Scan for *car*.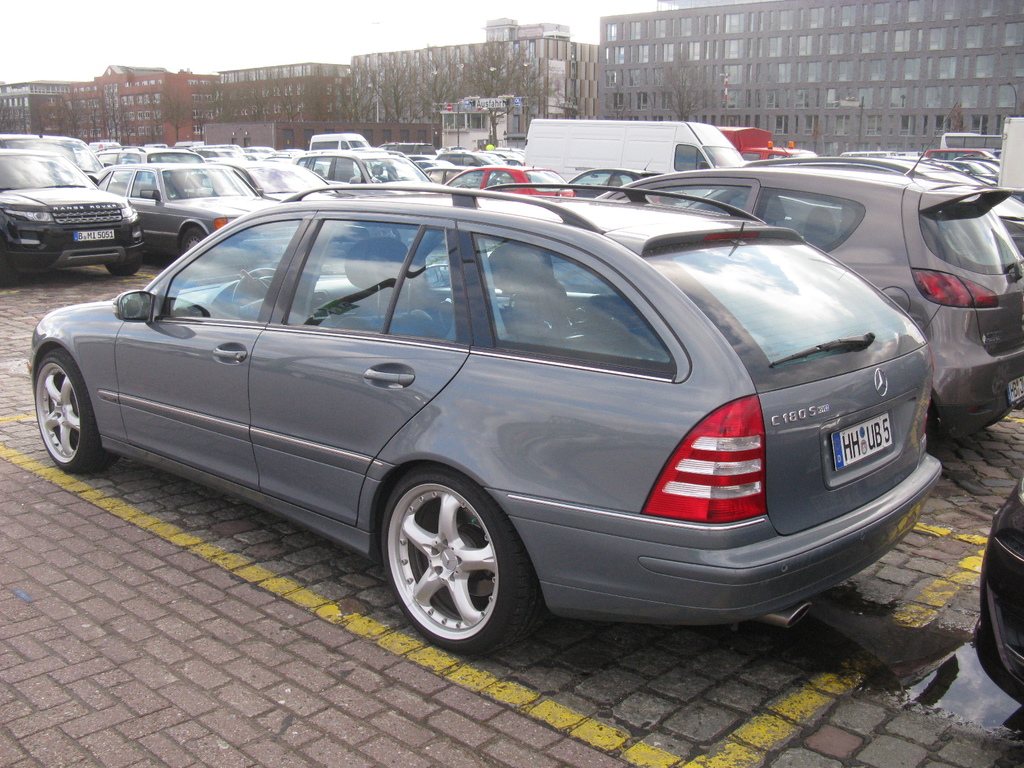
Scan result: [left=571, top=152, right=1023, bottom=447].
